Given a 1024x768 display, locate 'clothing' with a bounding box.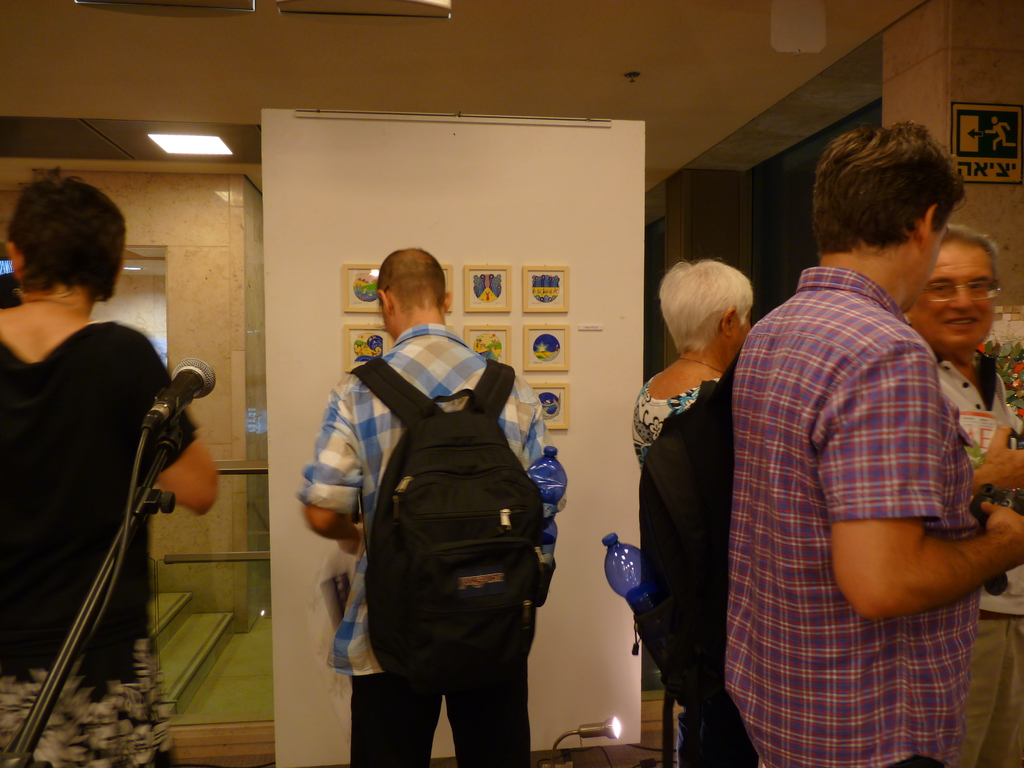
Located: l=632, t=366, r=758, b=765.
